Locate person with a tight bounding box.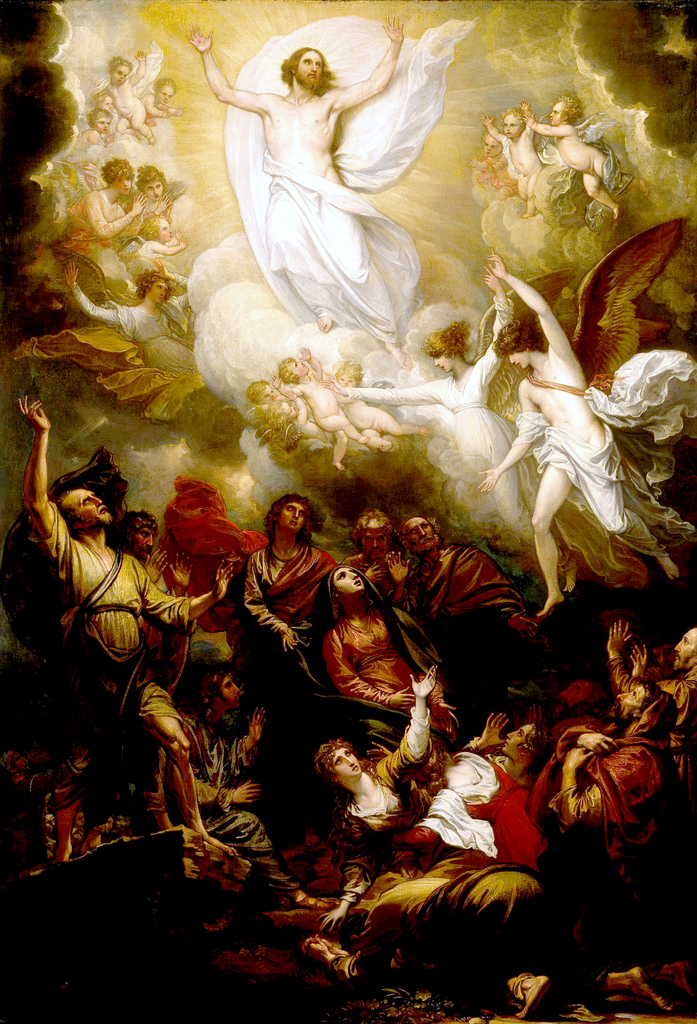
64:260:198:378.
